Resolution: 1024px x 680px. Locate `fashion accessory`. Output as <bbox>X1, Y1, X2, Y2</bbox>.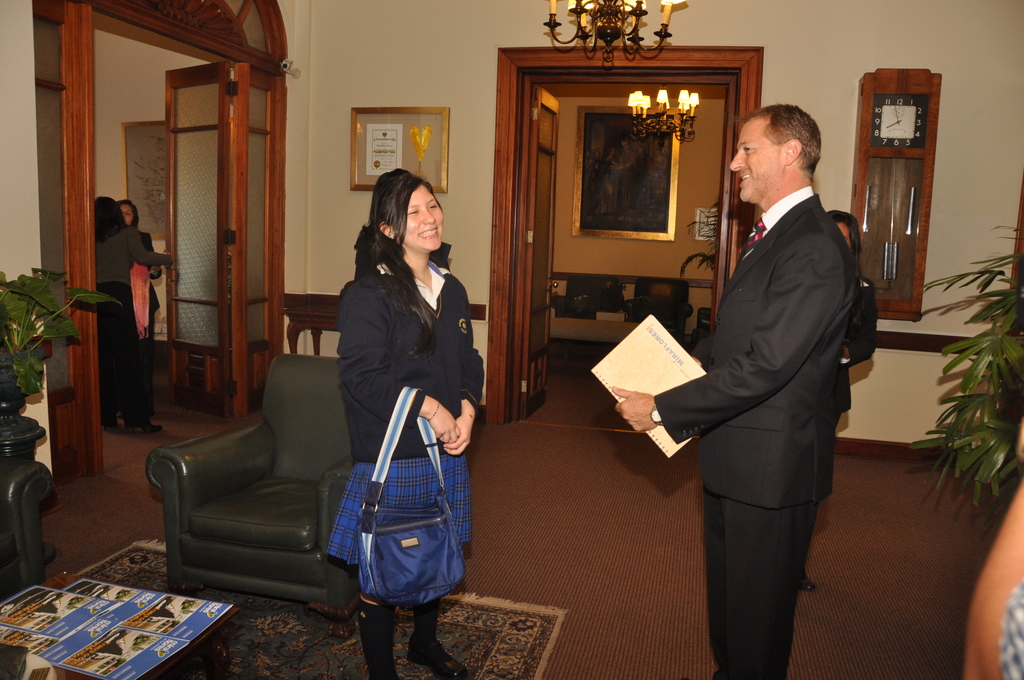
<bbox>354, 385, 467, 609</bbox>.
